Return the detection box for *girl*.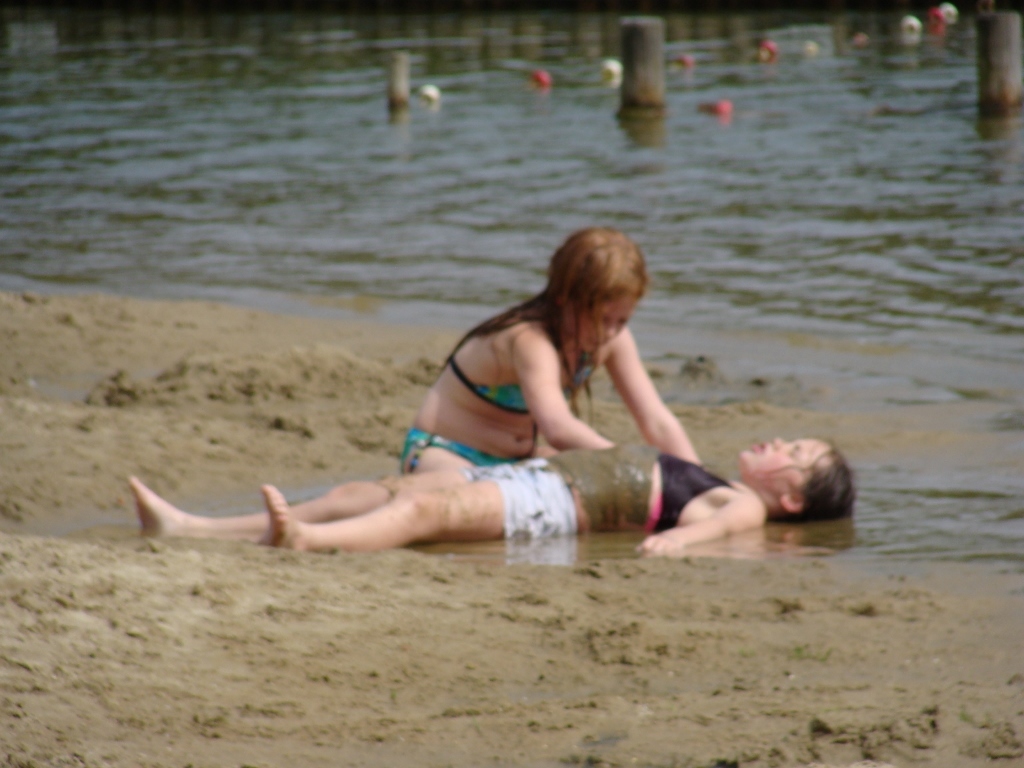
bbox=(401, 225, 708, 470).
